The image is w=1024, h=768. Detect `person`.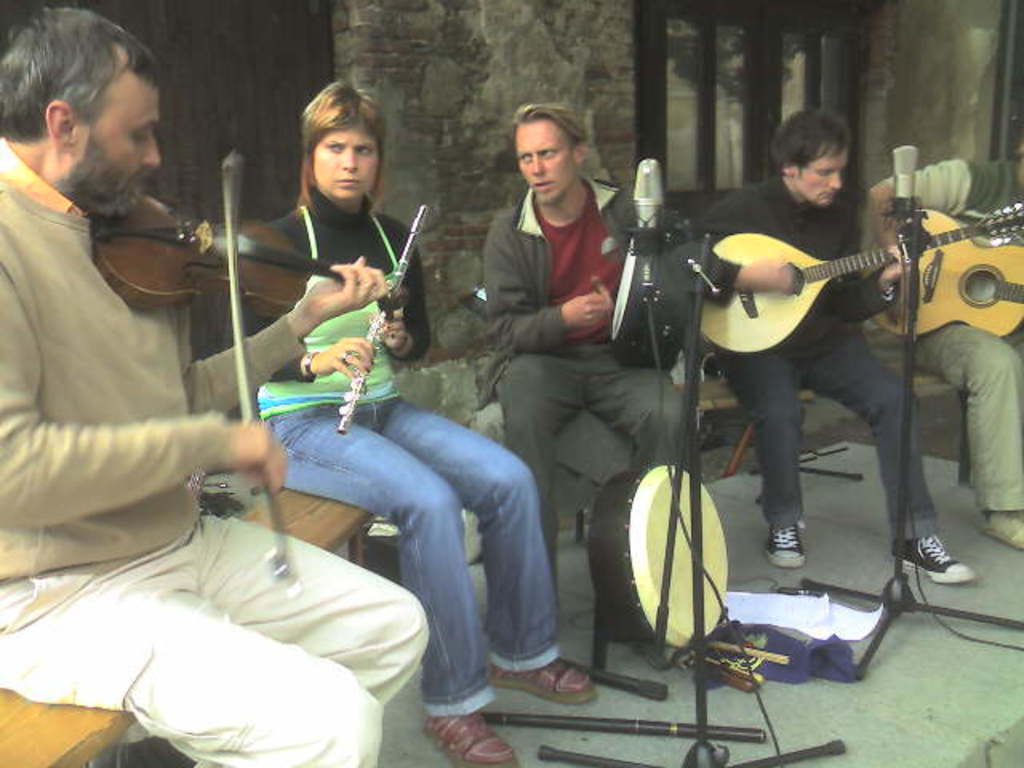
Detection: select_region(210, 82, 598, 766).
